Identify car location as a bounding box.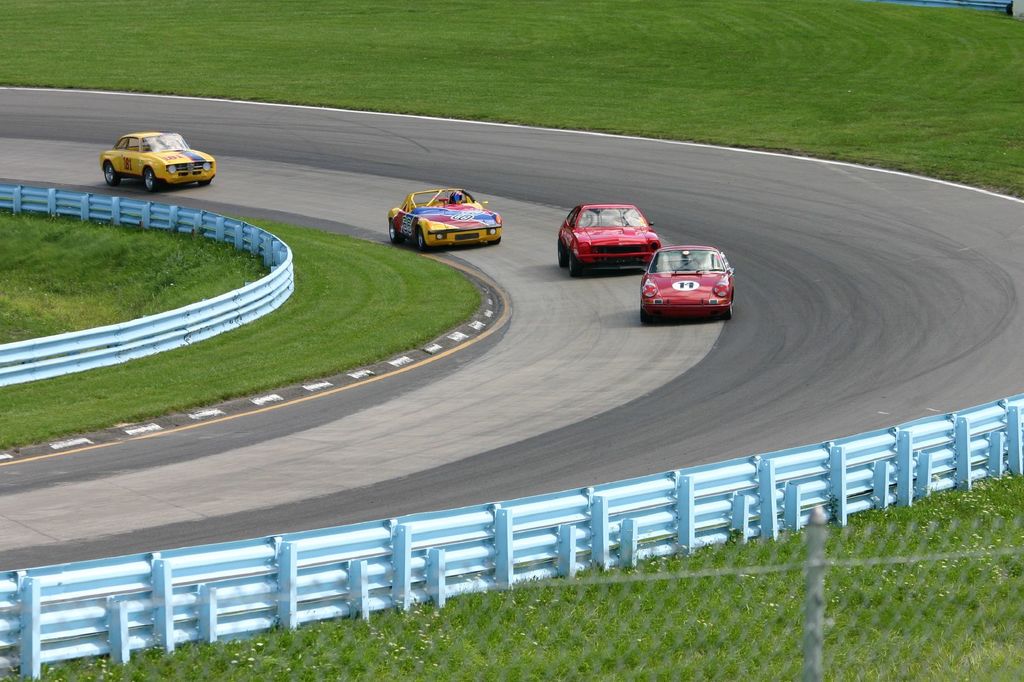
(97, 131, 215, 194).
